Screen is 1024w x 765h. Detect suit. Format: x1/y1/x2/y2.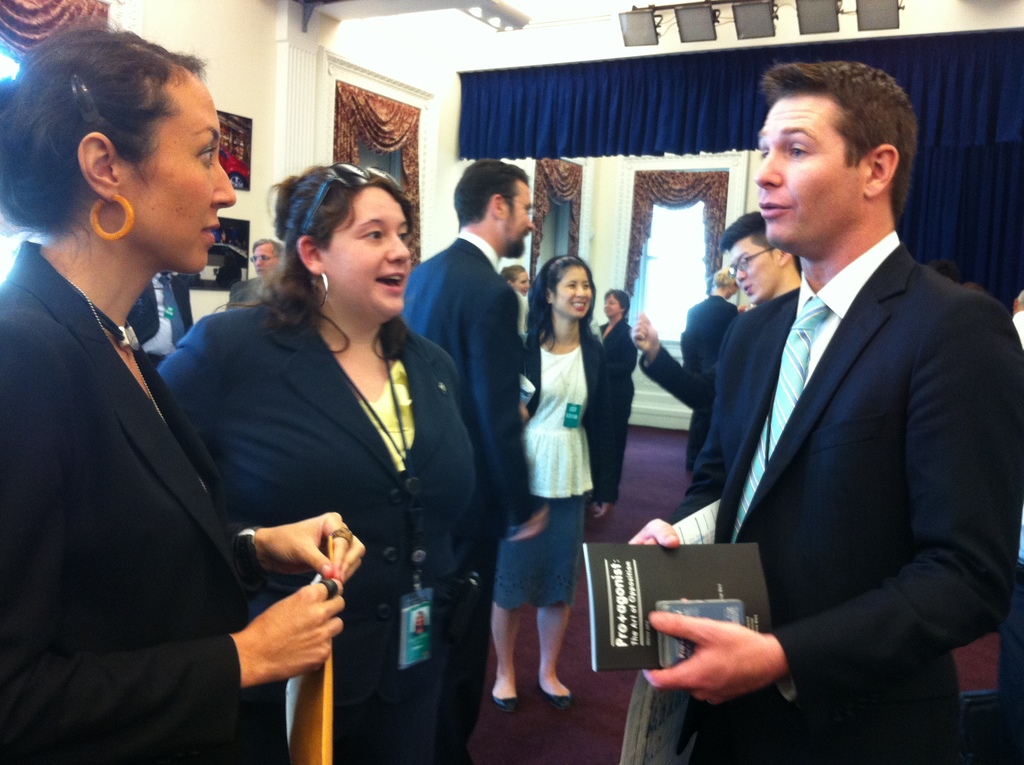
0/239/266/764.
